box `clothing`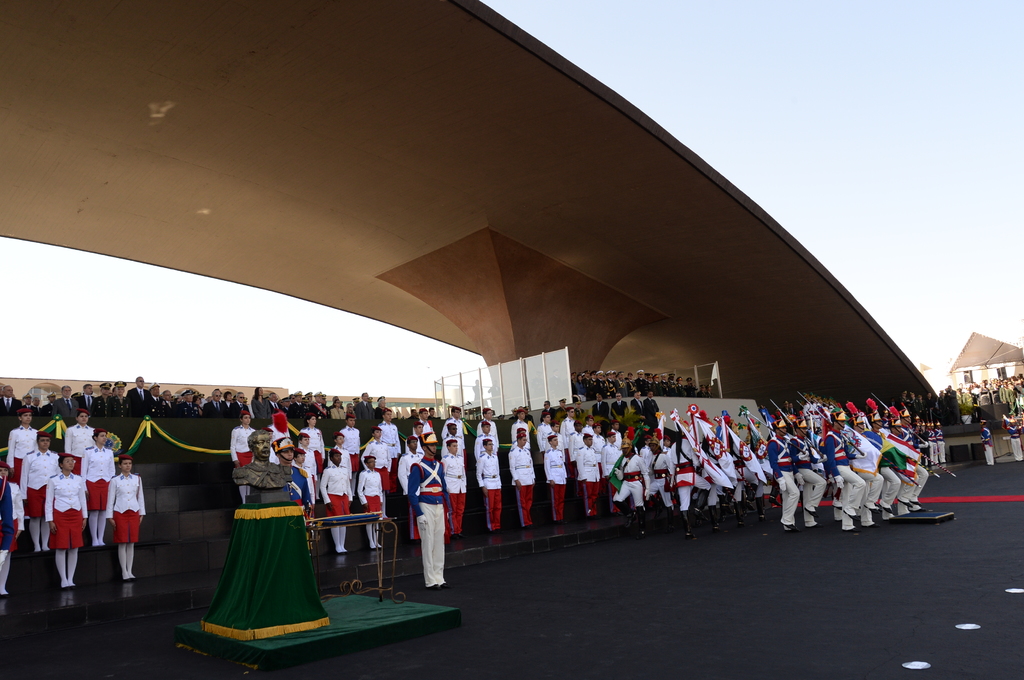
293/462/317/521
